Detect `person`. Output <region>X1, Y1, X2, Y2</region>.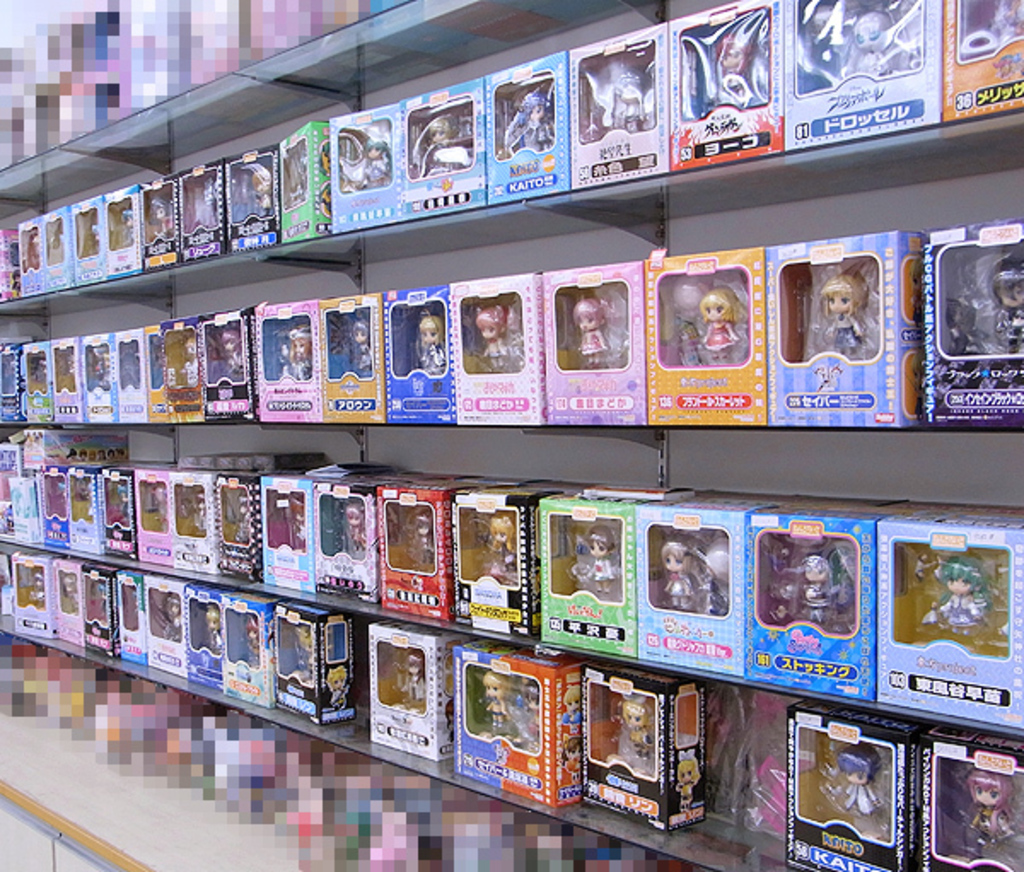
<region>930, 553, 985, 640</region>.
